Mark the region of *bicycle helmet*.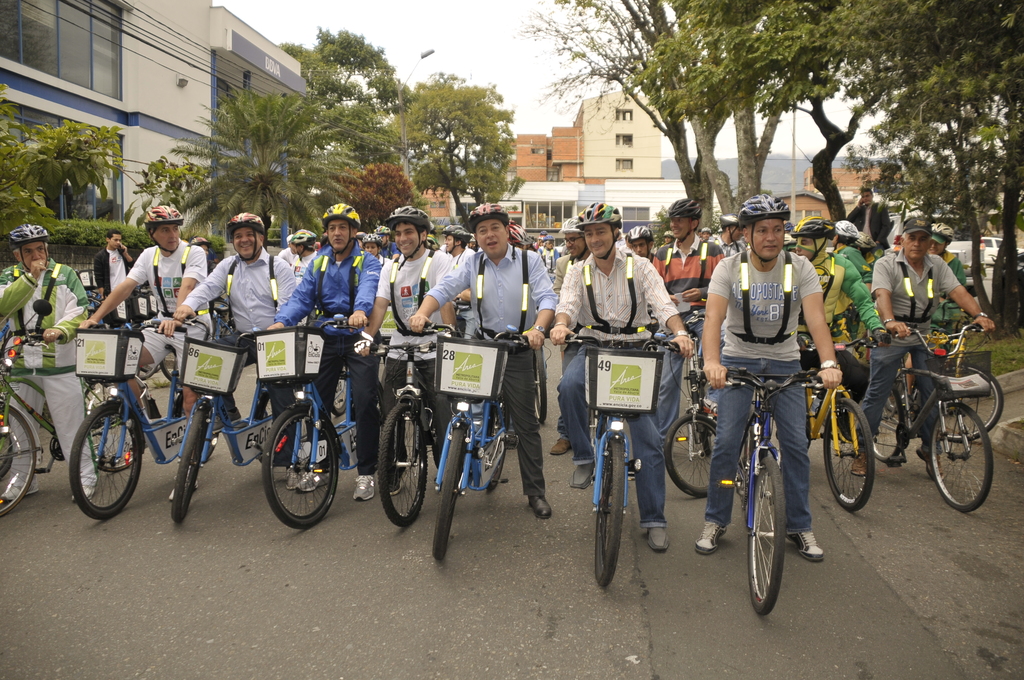
Region: bbox=(579, 202, 625, 227).
